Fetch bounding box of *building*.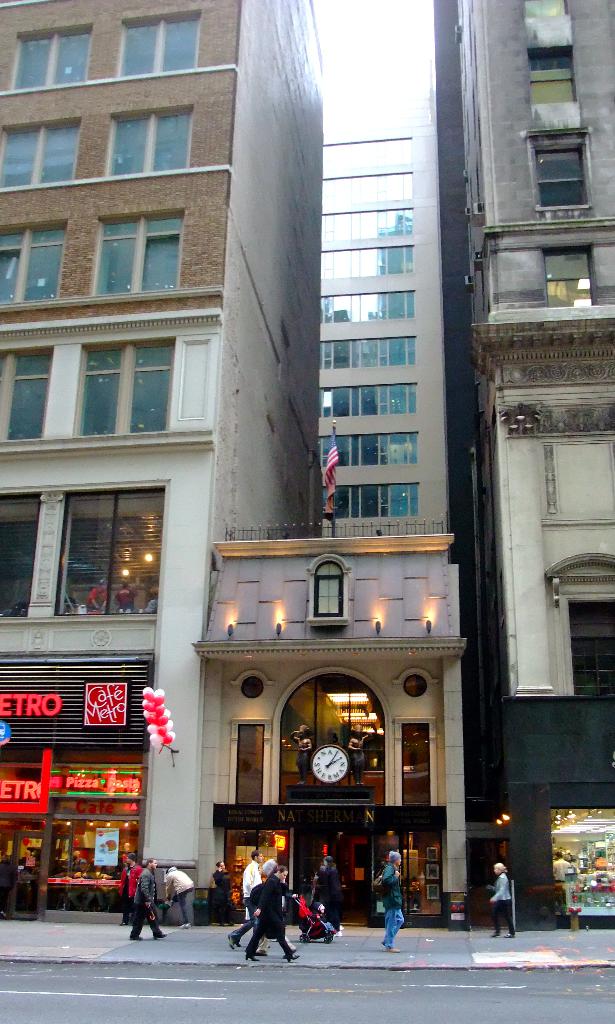
Bbox: locate(198, 524, 466, 924).
